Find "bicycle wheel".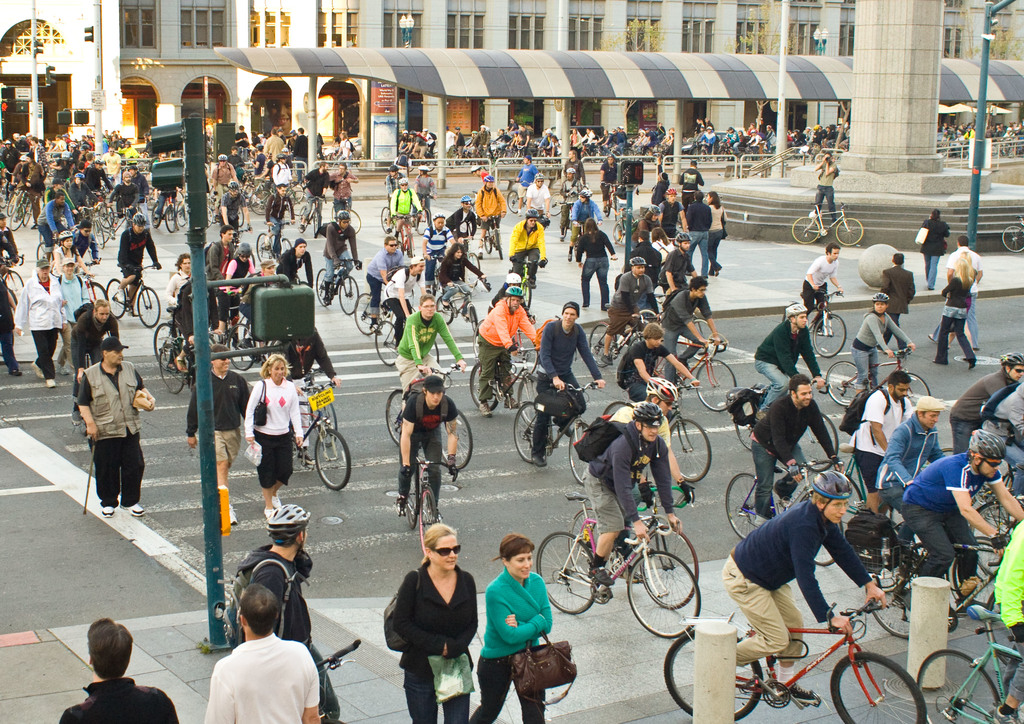
box(96, 201, 118, 227).
